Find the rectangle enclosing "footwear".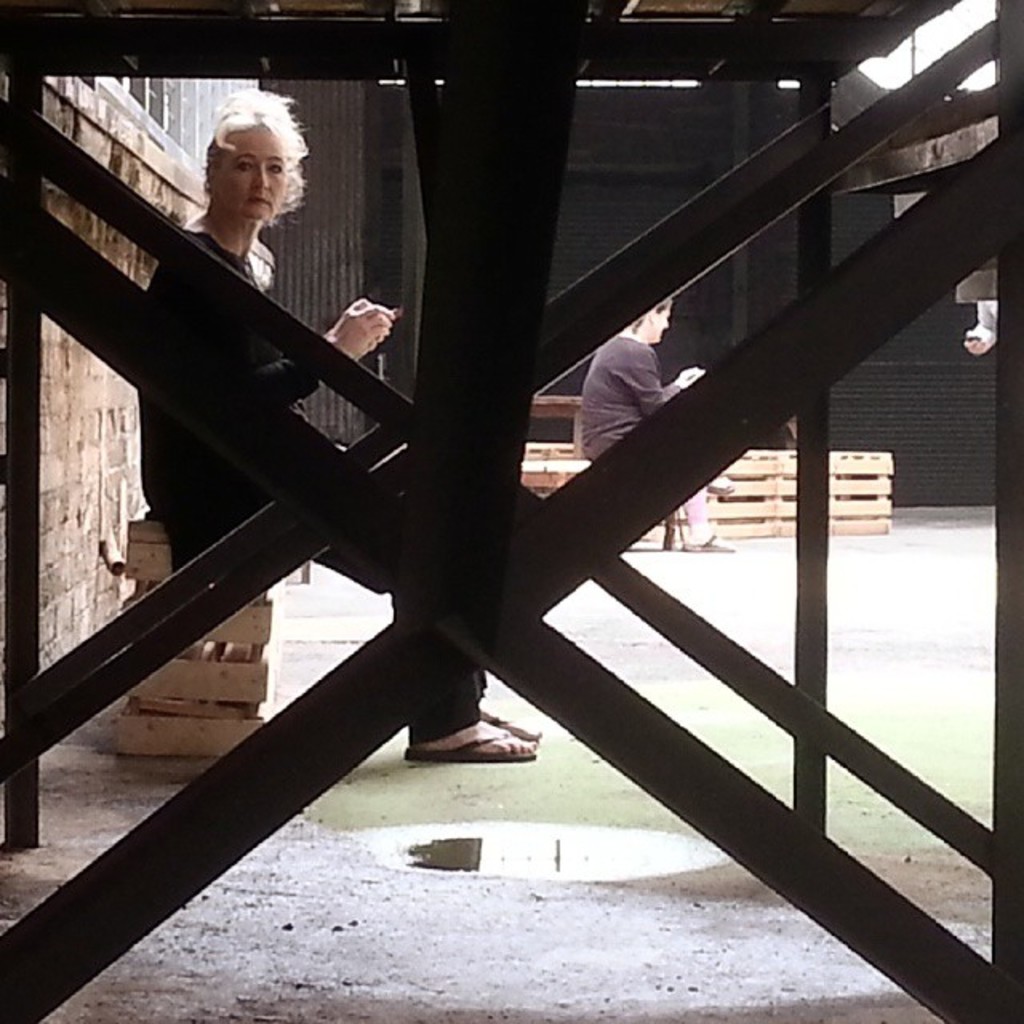
<box>680,523,739,554</box>.
